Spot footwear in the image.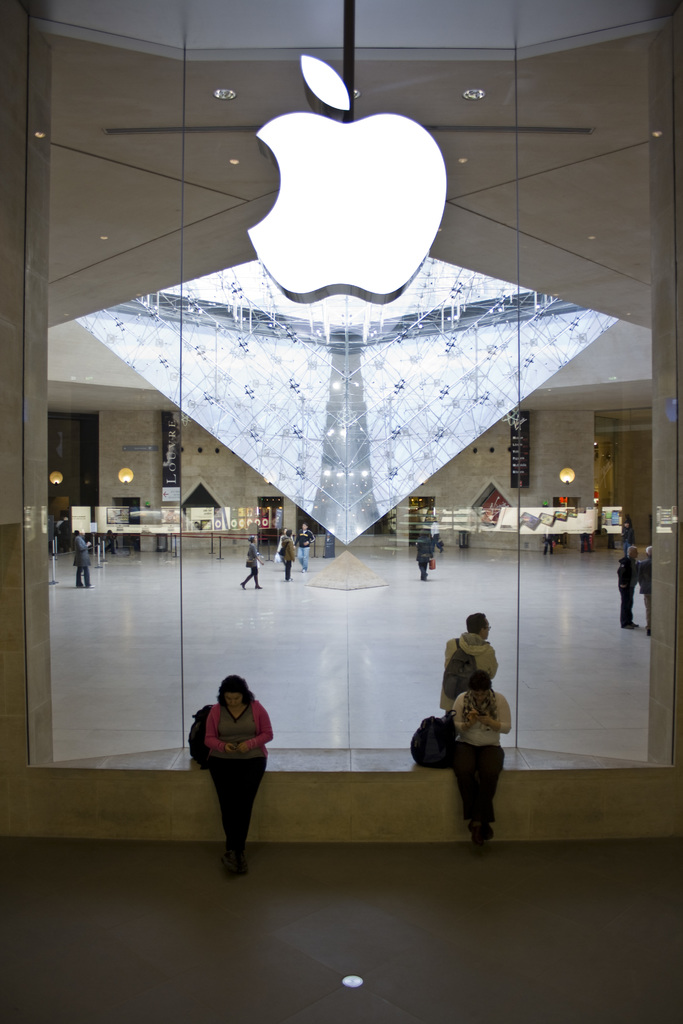
footwear found at detection(475, 818, 495, 844).
